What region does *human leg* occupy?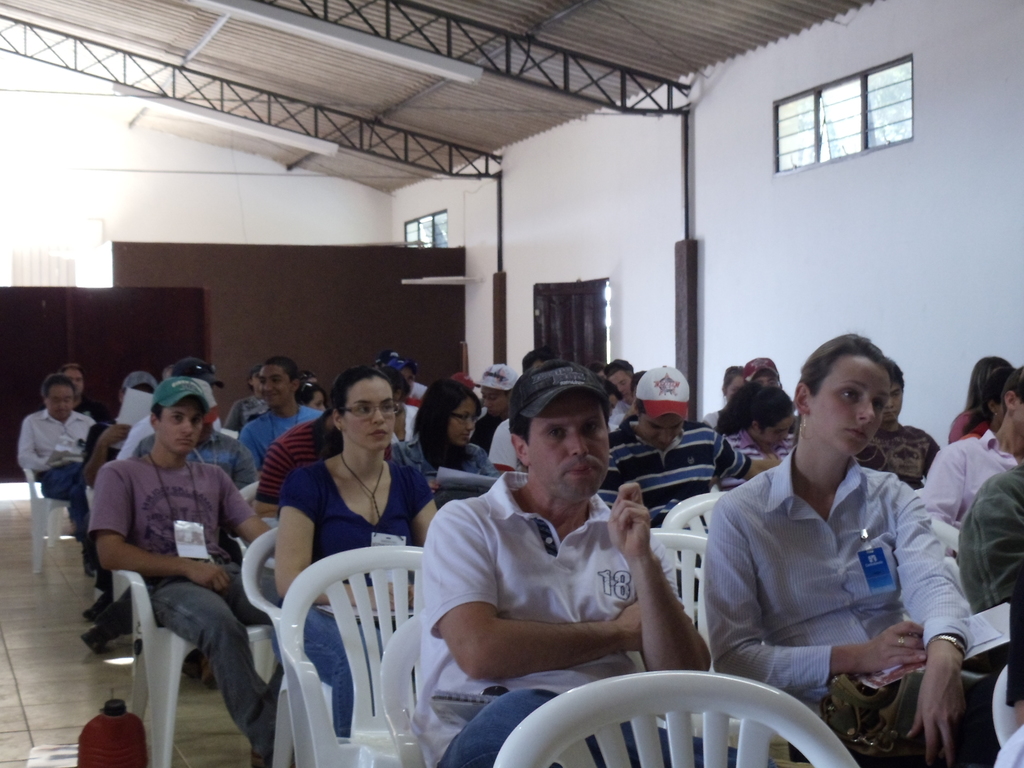
locate(303, 605, 354, 739).
